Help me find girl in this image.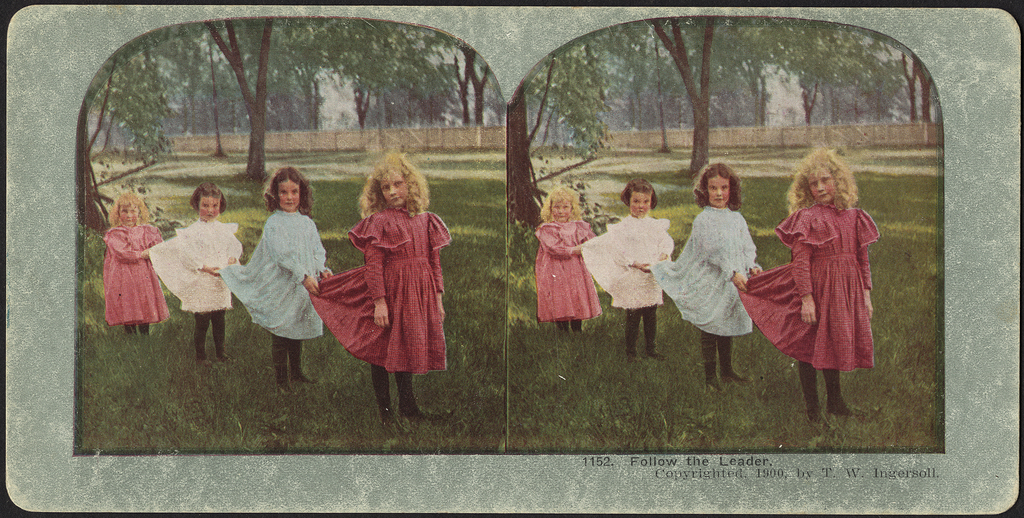
Found it: bbox=[102, 186, 168, 335].
